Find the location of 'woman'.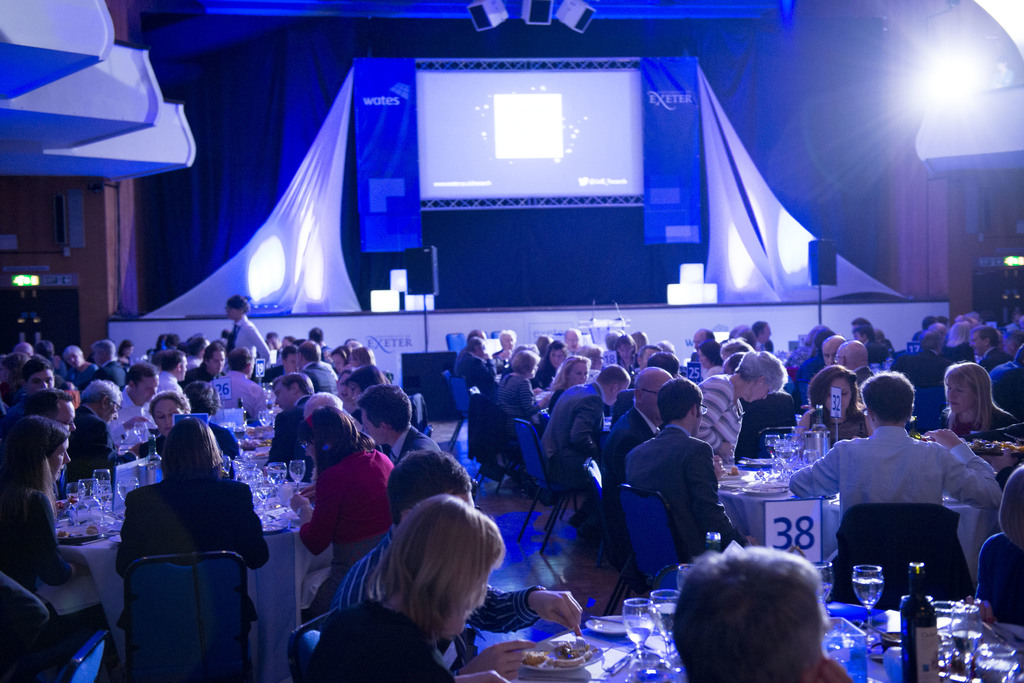
Location: rect(113, 342, 138, 364).
